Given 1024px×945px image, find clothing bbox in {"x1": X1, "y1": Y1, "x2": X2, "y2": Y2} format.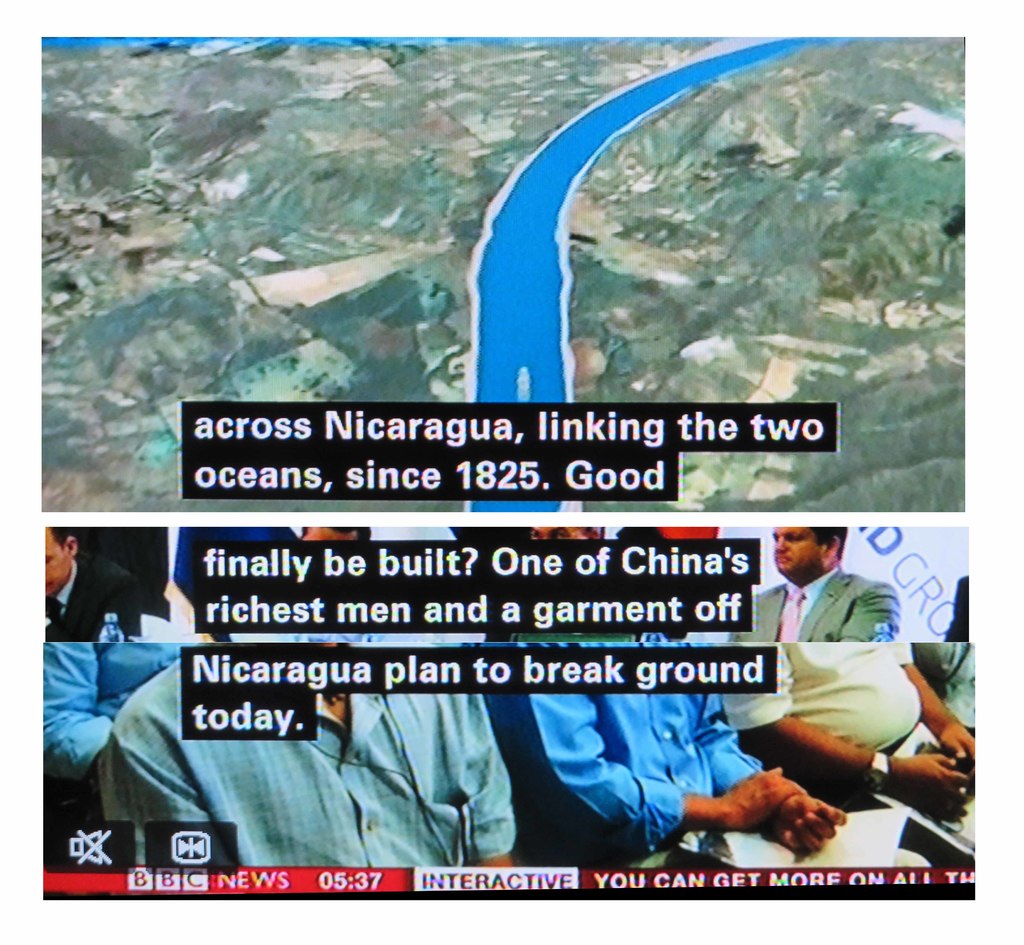
{"x1": 479, "y1": 641, "x2": 761, "y2": 864}.
